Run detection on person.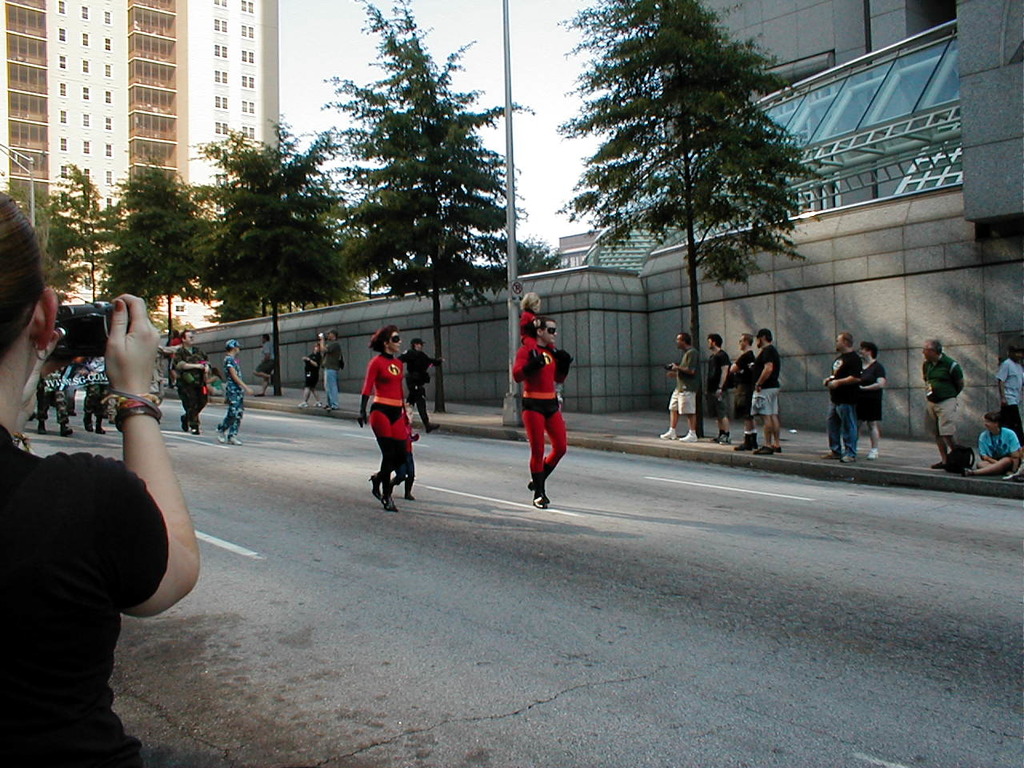
Result: (x1=353, y1=330, x2=421, y2=510).
